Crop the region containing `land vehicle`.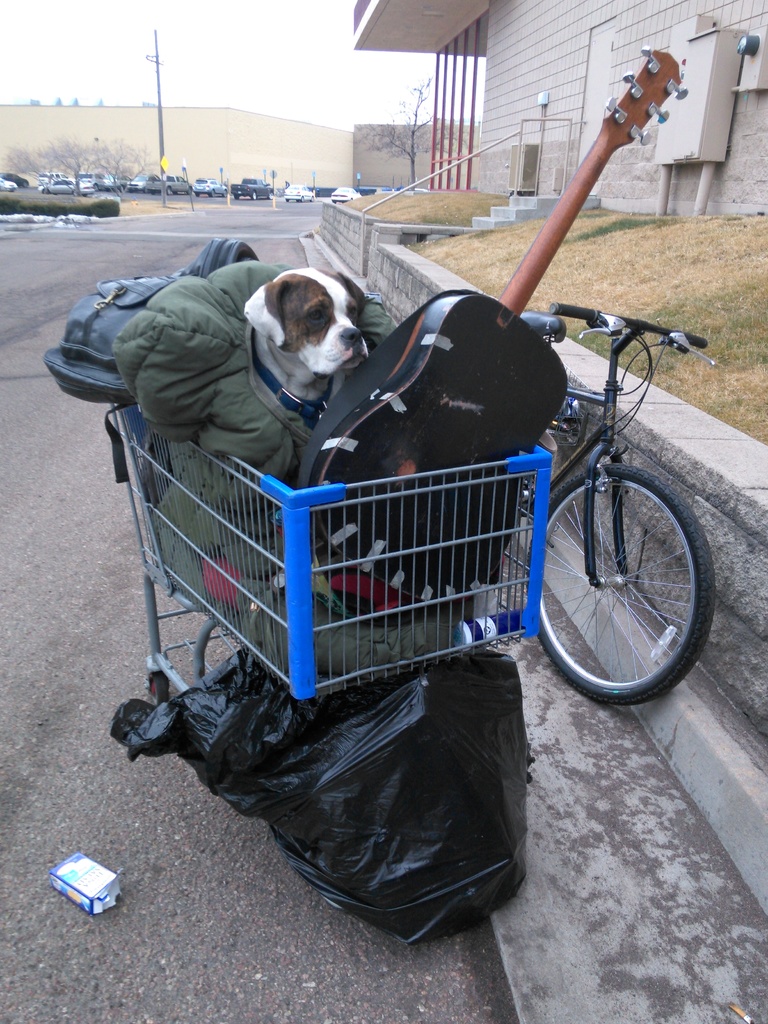
Crop region: box=[100, 172, 125, 186].
